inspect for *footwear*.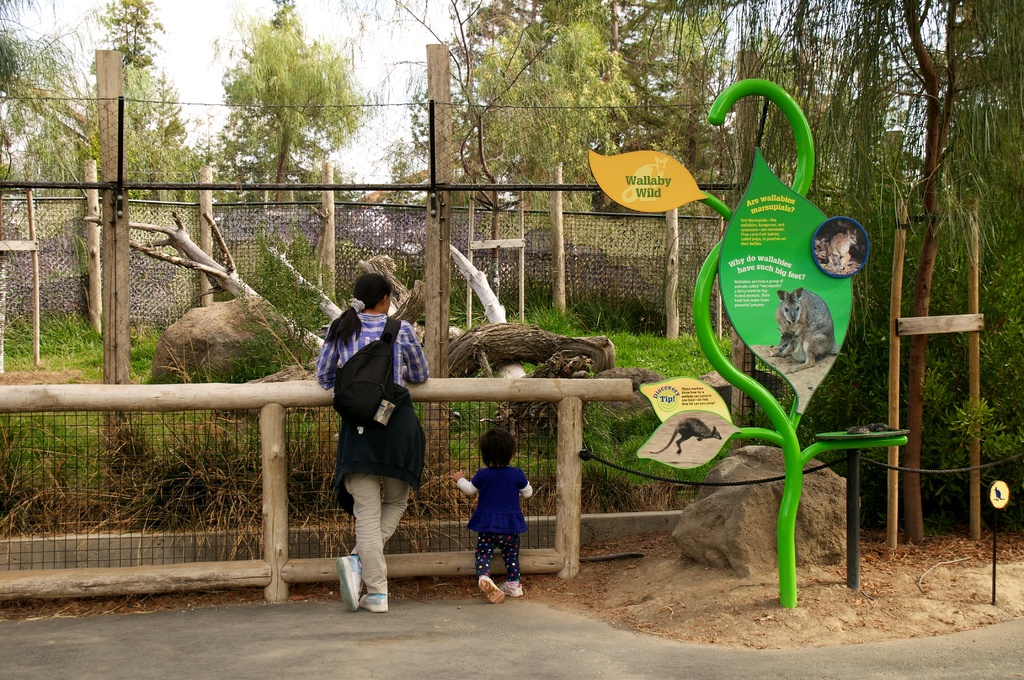
Inspection: [477, 571, 504, 603].
